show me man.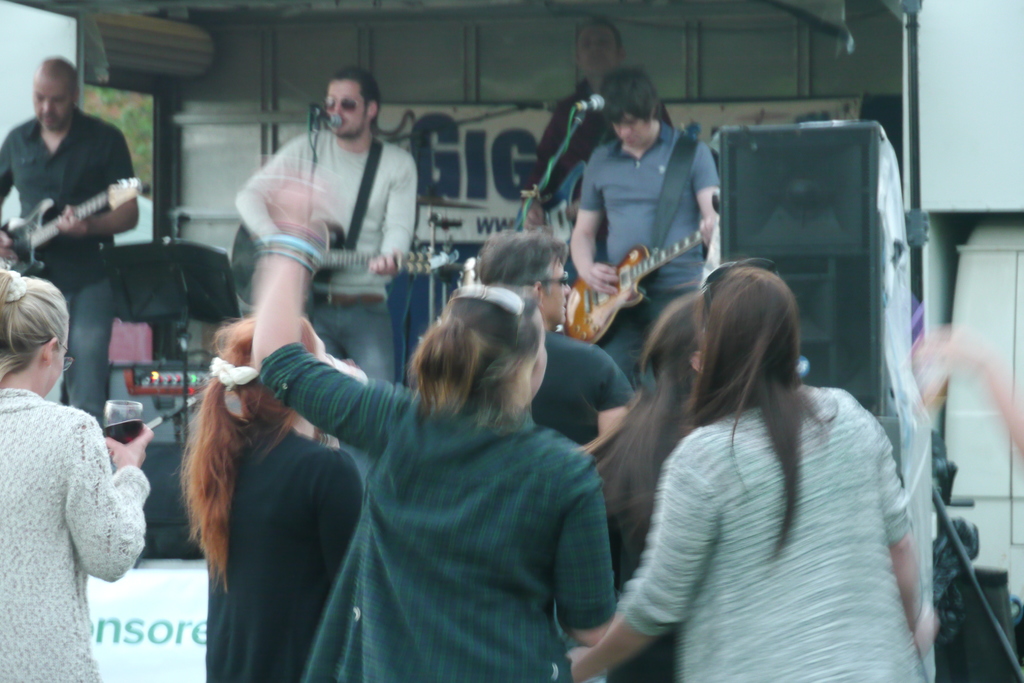
man is here: rect(237, 63, 420, 378).
